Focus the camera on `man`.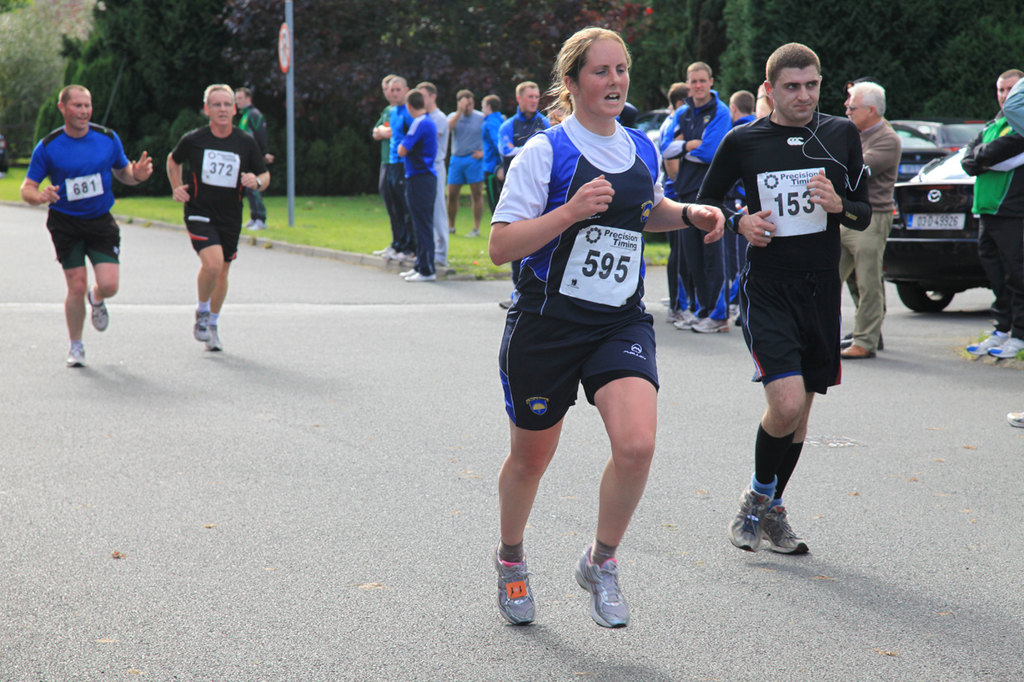
Focus region: <region>478, 95, 504, 213</region>.
